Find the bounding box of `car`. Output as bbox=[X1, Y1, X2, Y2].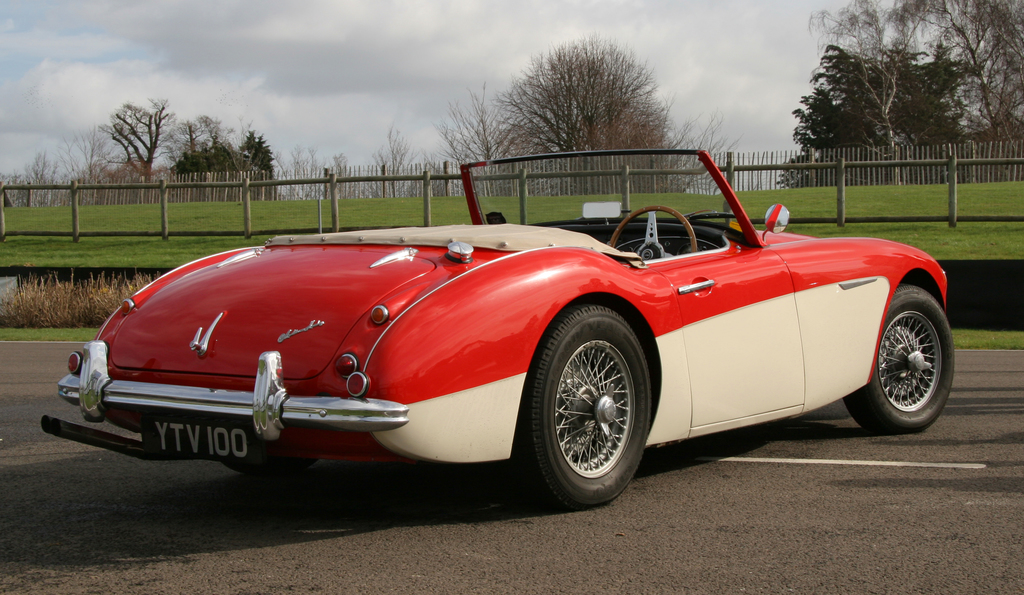
bbox=[85, 178, 916, 504].
